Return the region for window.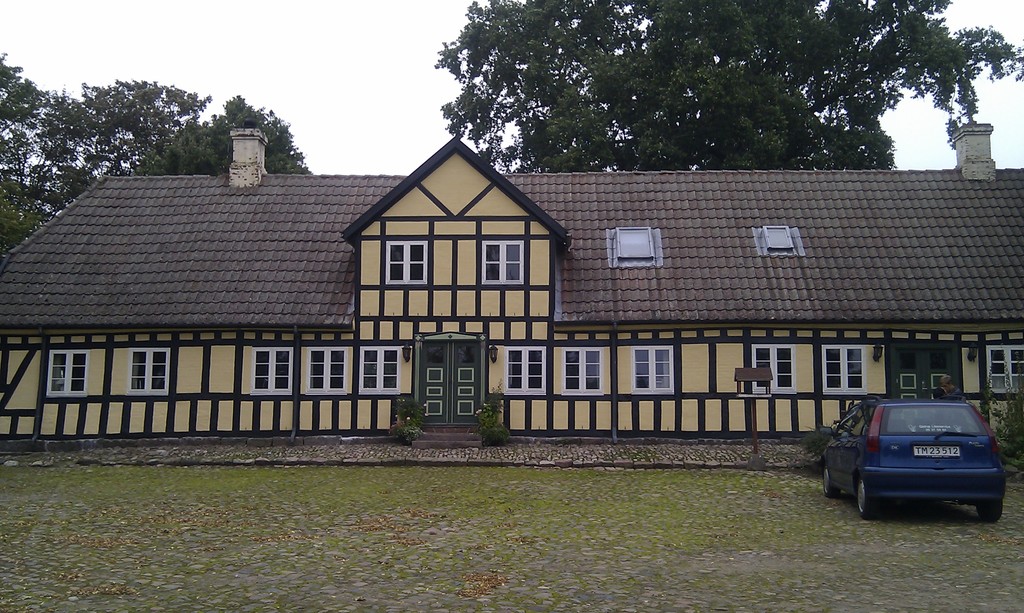
l=250, t=347, r=294, b=395.
